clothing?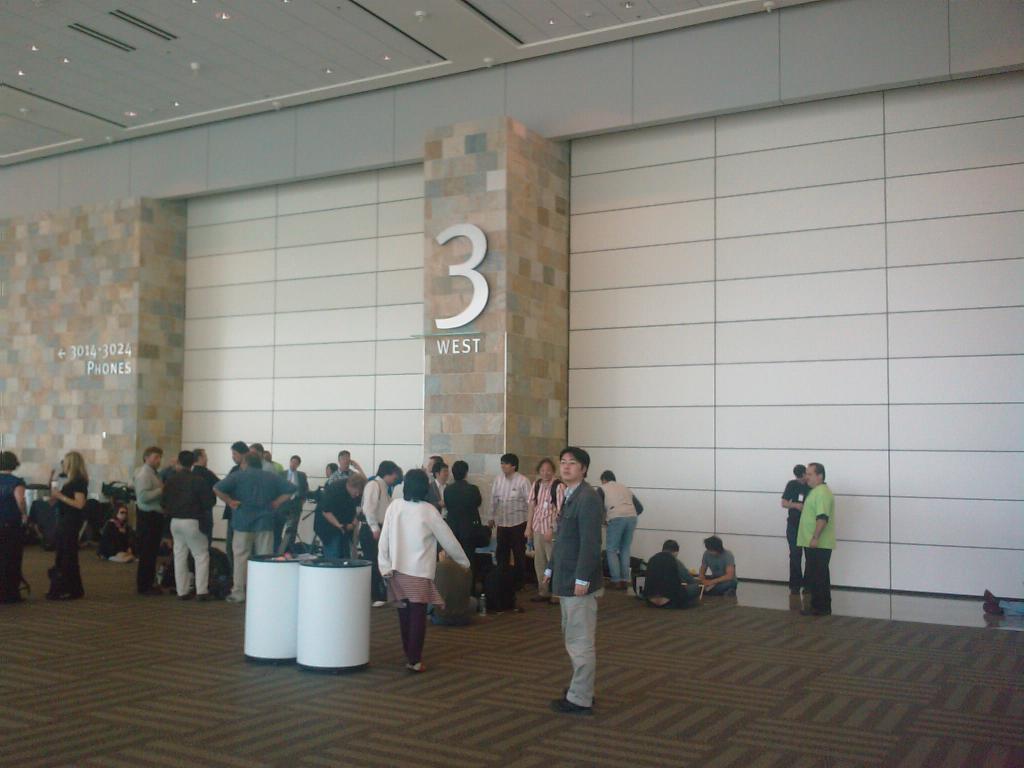
box(604, 476, 641, 591)
